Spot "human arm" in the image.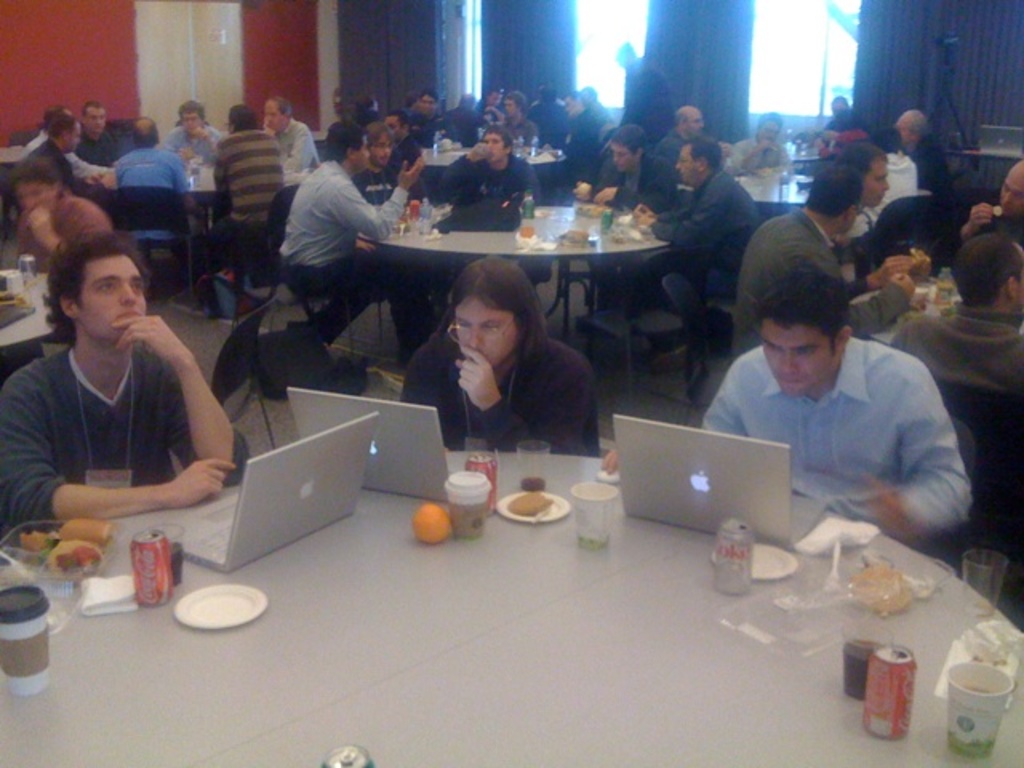
"human arm" found at [x1=570, y1=162, x2=595, y2=208].
